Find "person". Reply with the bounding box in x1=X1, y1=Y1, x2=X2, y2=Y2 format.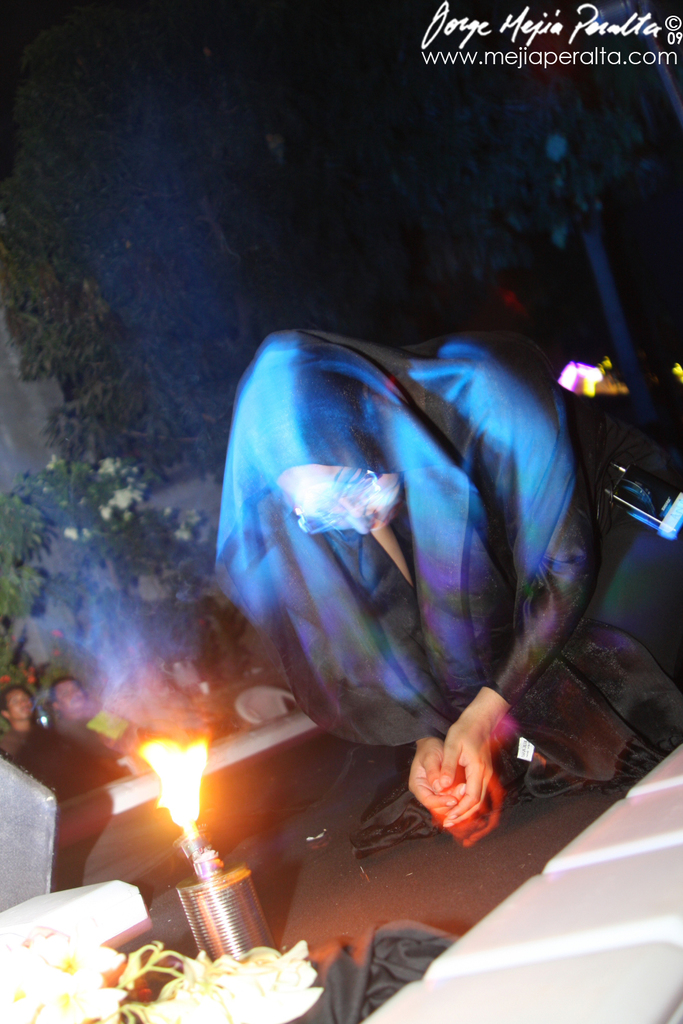
x1=197, y1=262, x2=628, y2=894.
